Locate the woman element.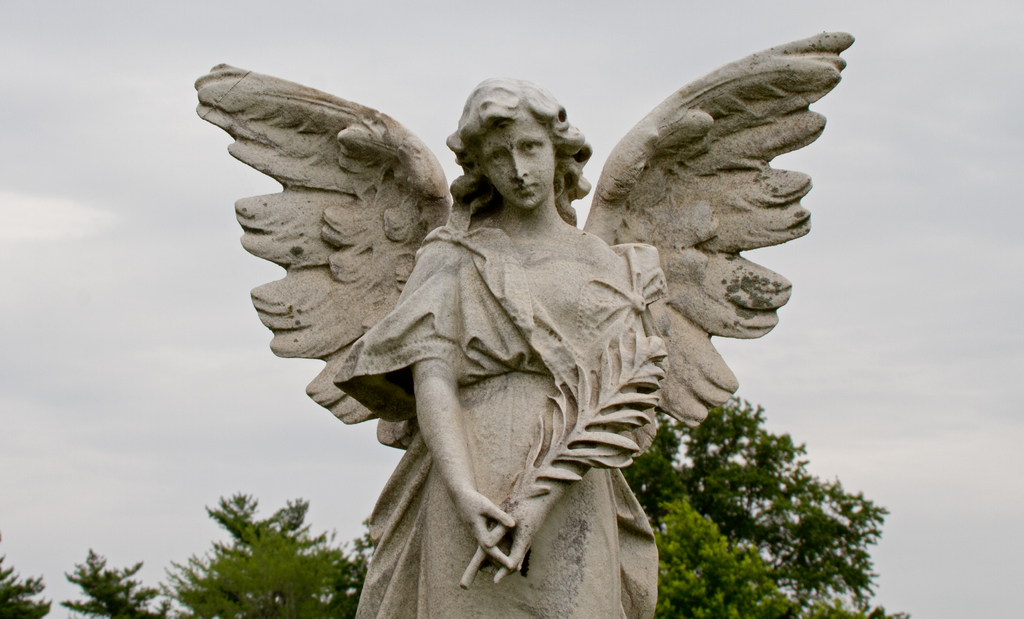
Element bbox: crop(348, 72, 668, 618).
